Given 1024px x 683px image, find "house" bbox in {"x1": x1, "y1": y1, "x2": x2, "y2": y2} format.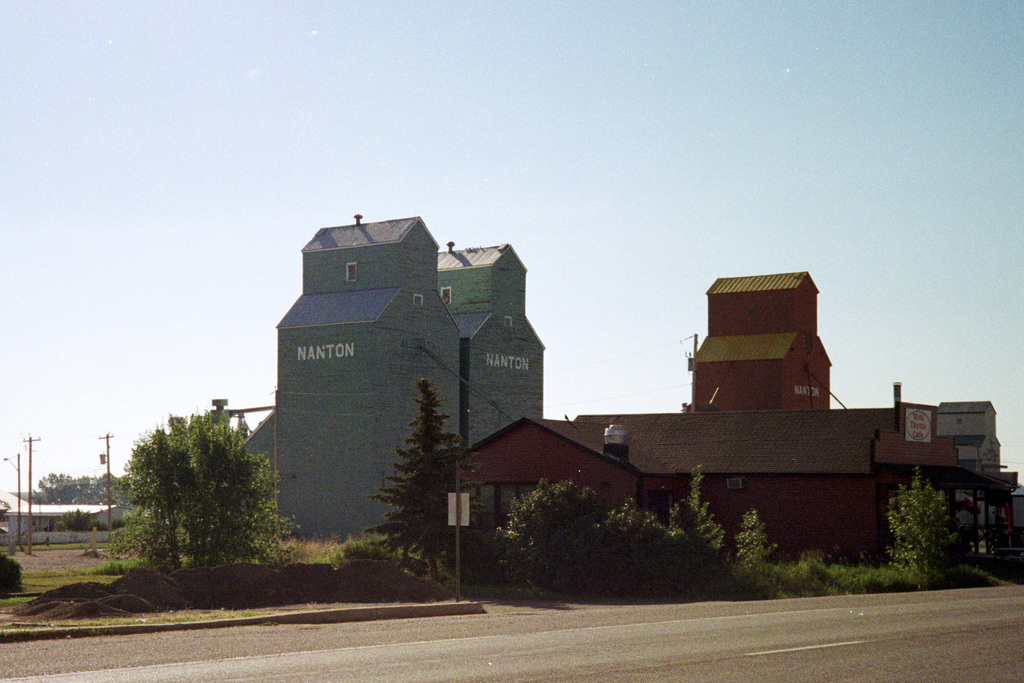
{"x1": 223, "y1": 205, "x2": 543, "y2": 559}.
